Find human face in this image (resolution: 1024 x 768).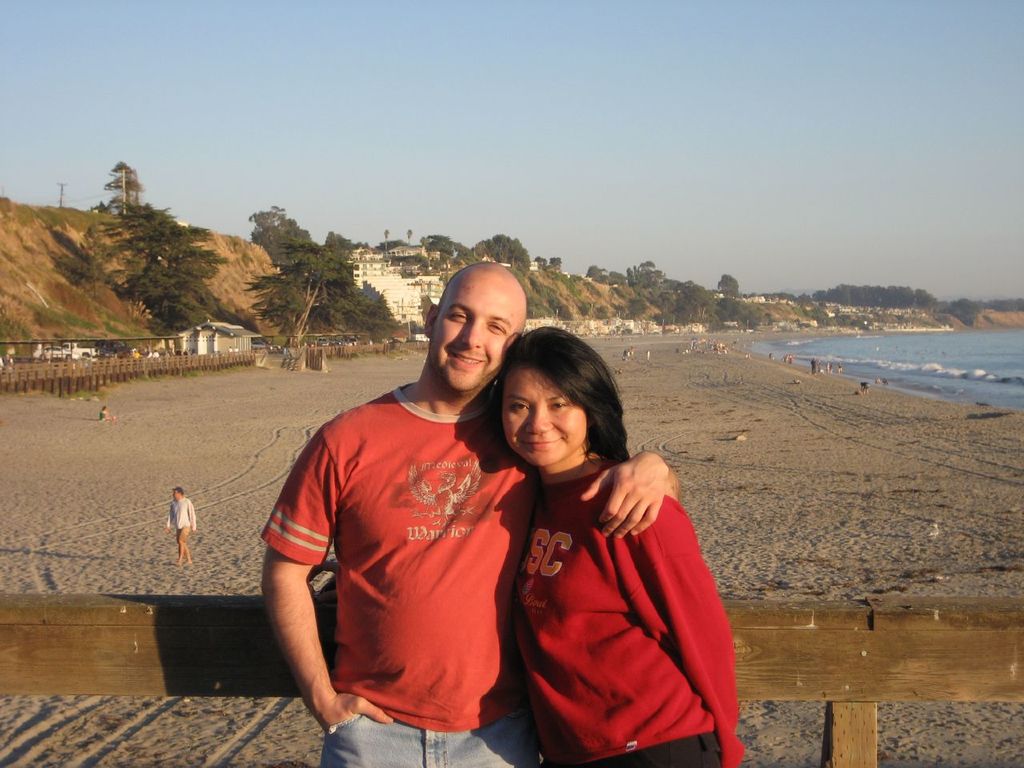
503:366:583:464.
